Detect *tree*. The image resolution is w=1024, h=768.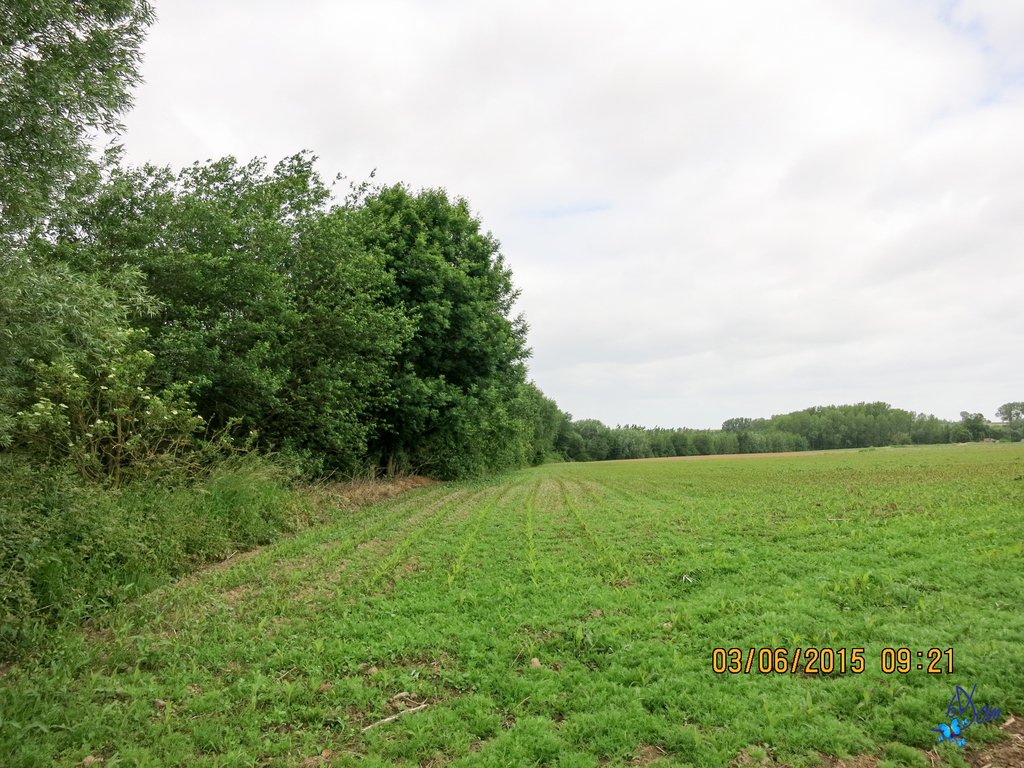
998,401,1023,432.
